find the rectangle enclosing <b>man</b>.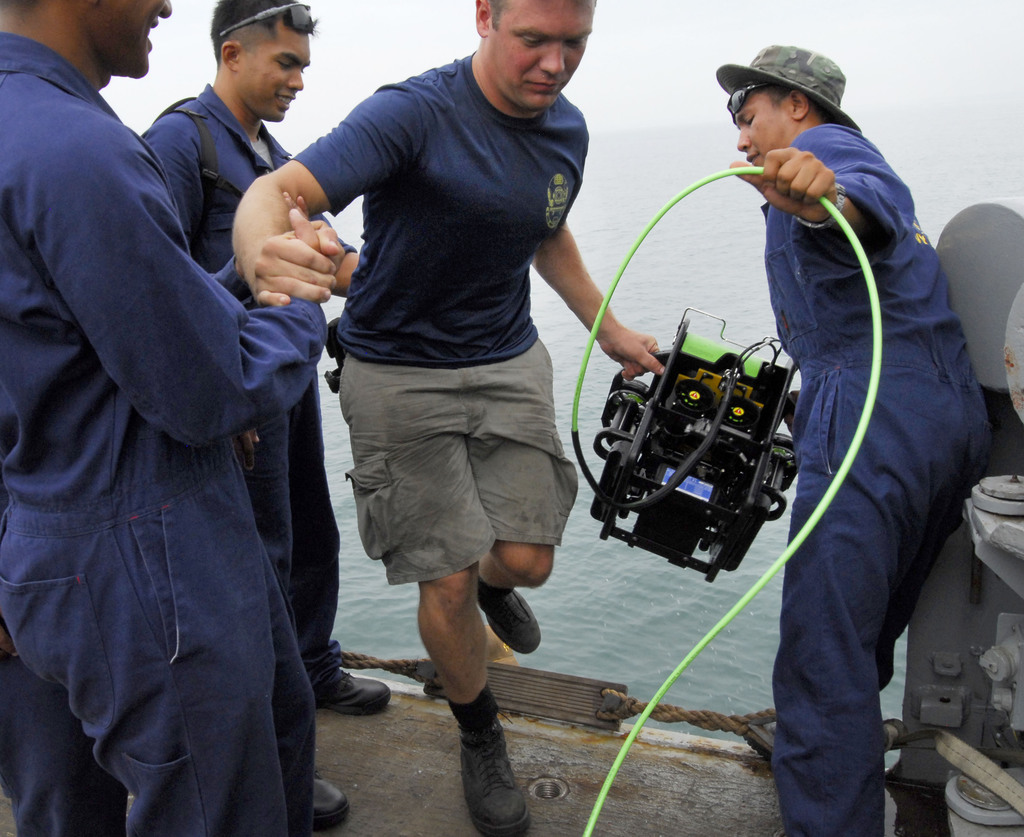
select_region(138, 0, 391, 832).
